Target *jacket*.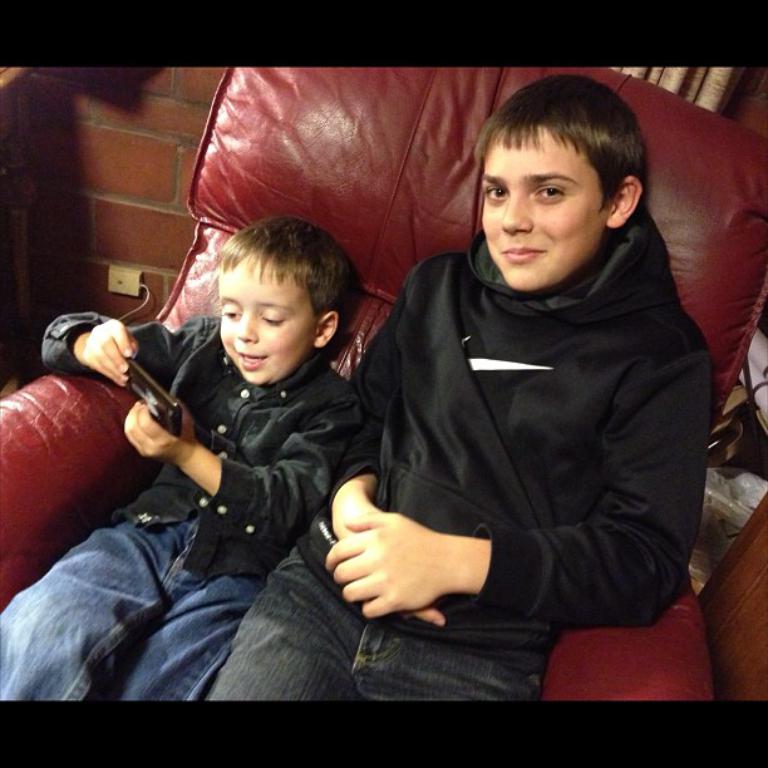
Target region: (left=335, top=122, right=730, bottom=646).
